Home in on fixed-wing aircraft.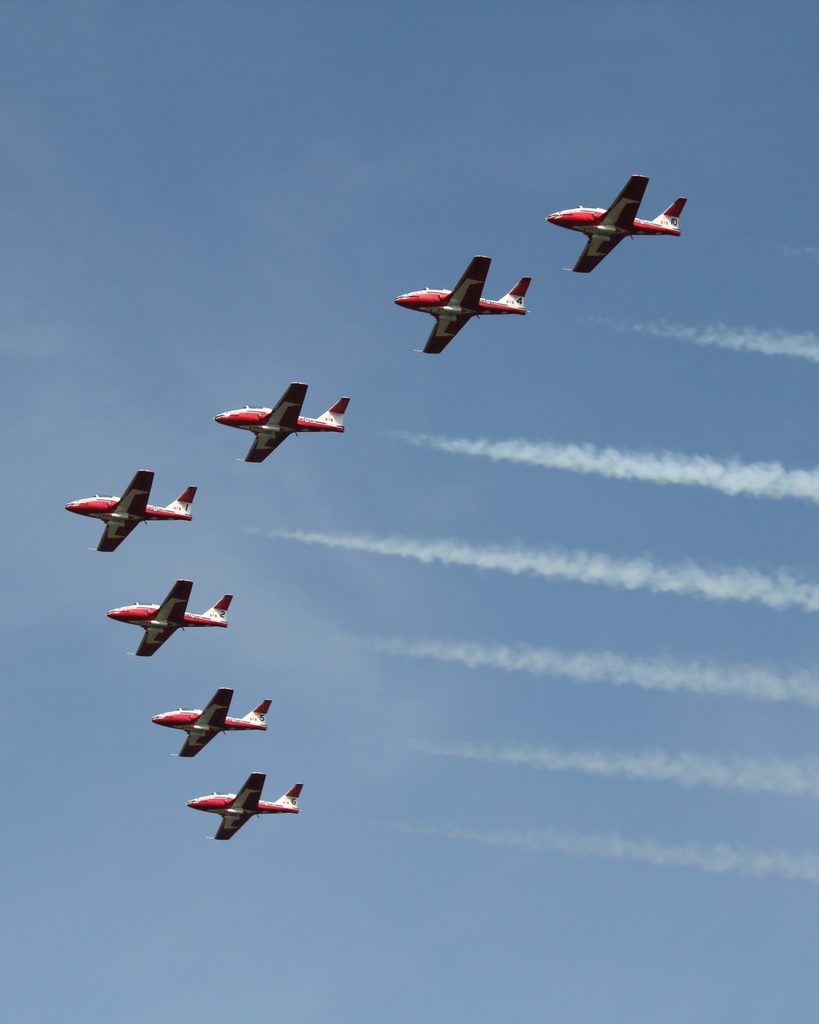
Homed in at bbox(216, 378, 360, 462).
